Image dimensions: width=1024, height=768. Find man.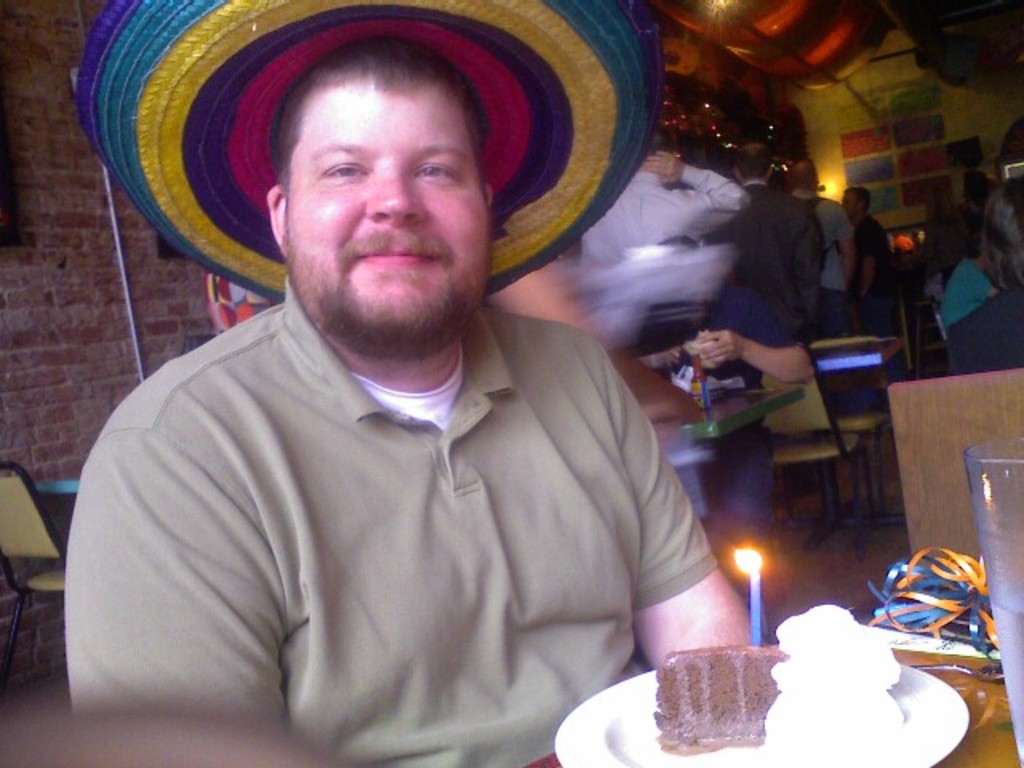
[779,157,851,310].
